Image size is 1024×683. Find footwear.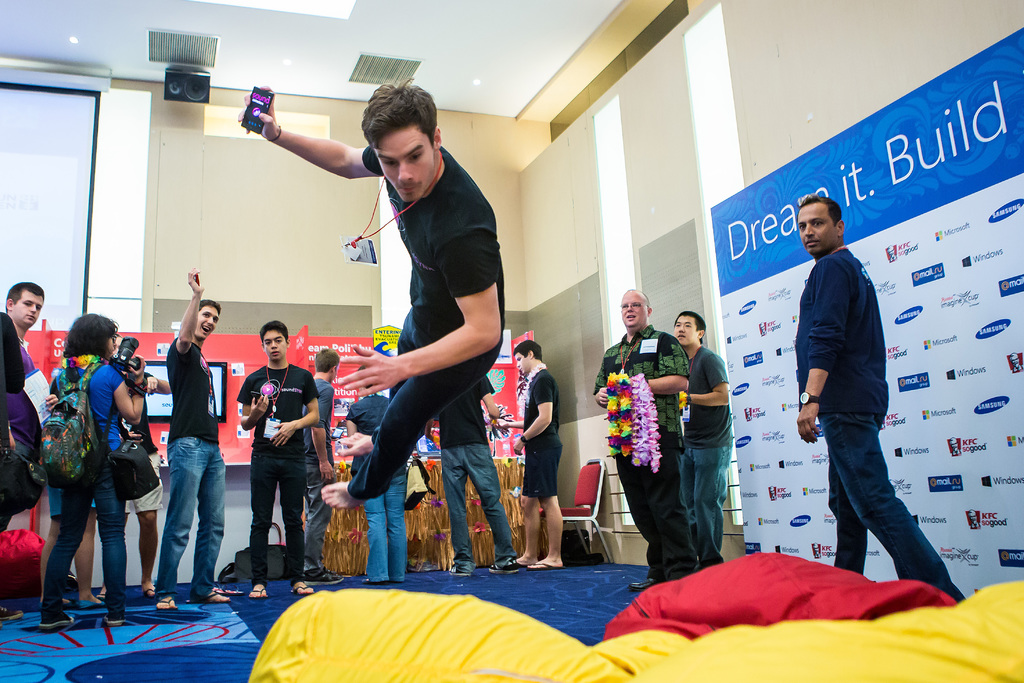
detection(520, 559, 525, 566).
